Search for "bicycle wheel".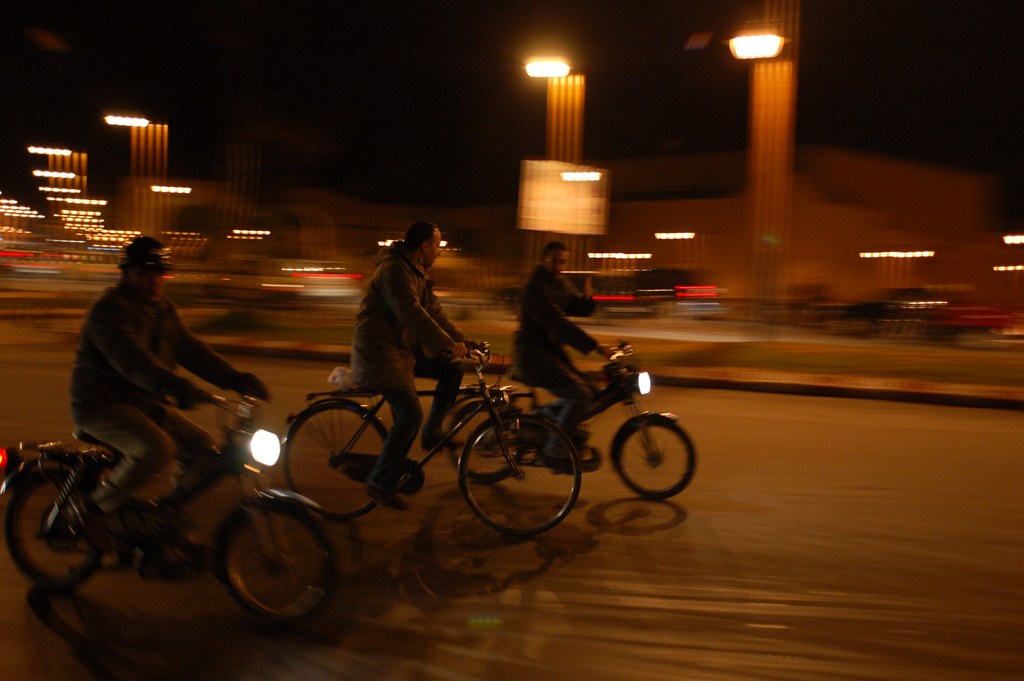
Found at left=622, top=416, right=694, bottom=503.
